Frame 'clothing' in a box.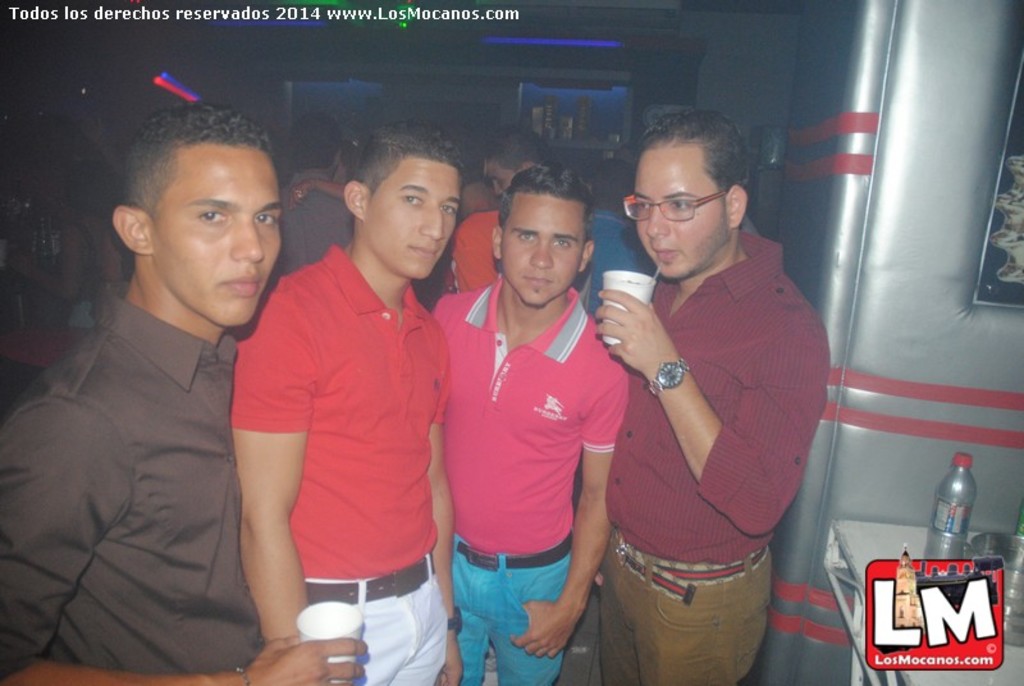
rect(599, 223, 829, 685).
